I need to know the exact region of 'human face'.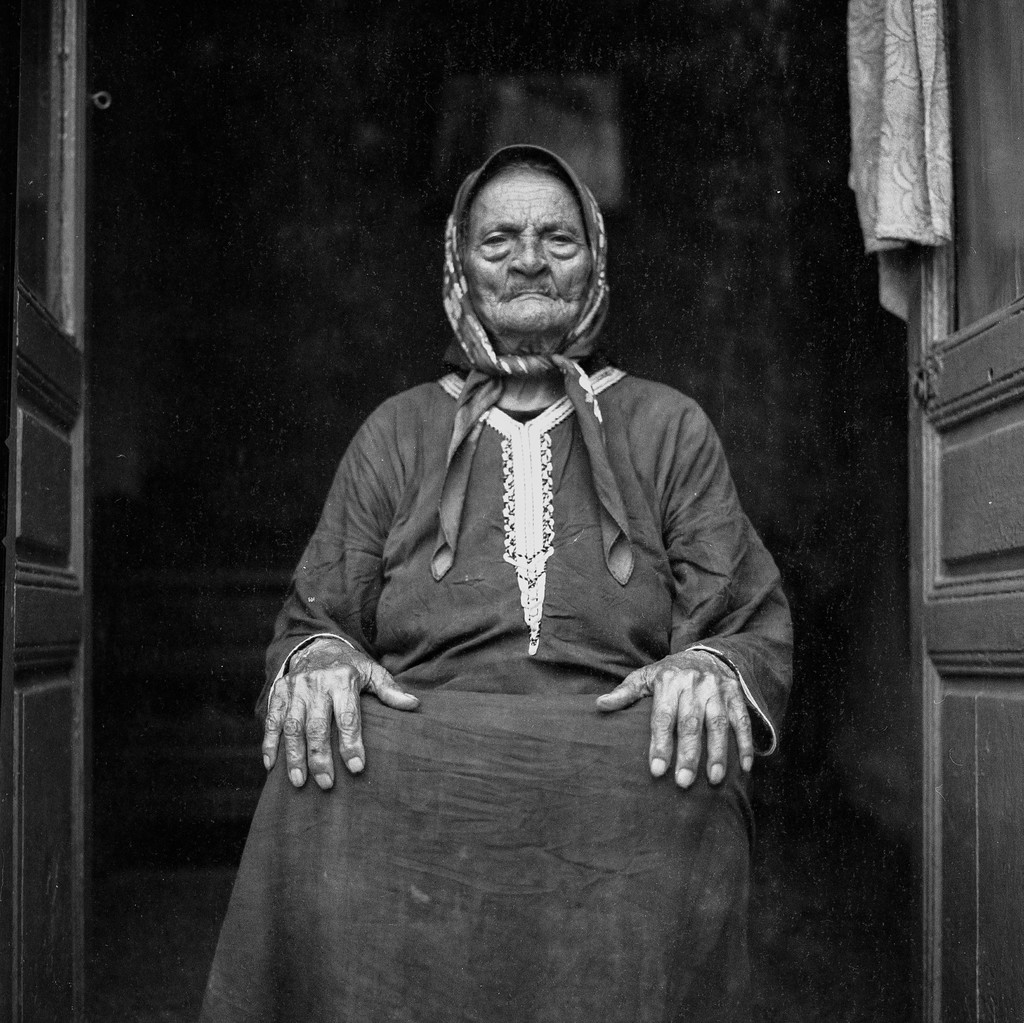
Region: (471,179,588,331).
